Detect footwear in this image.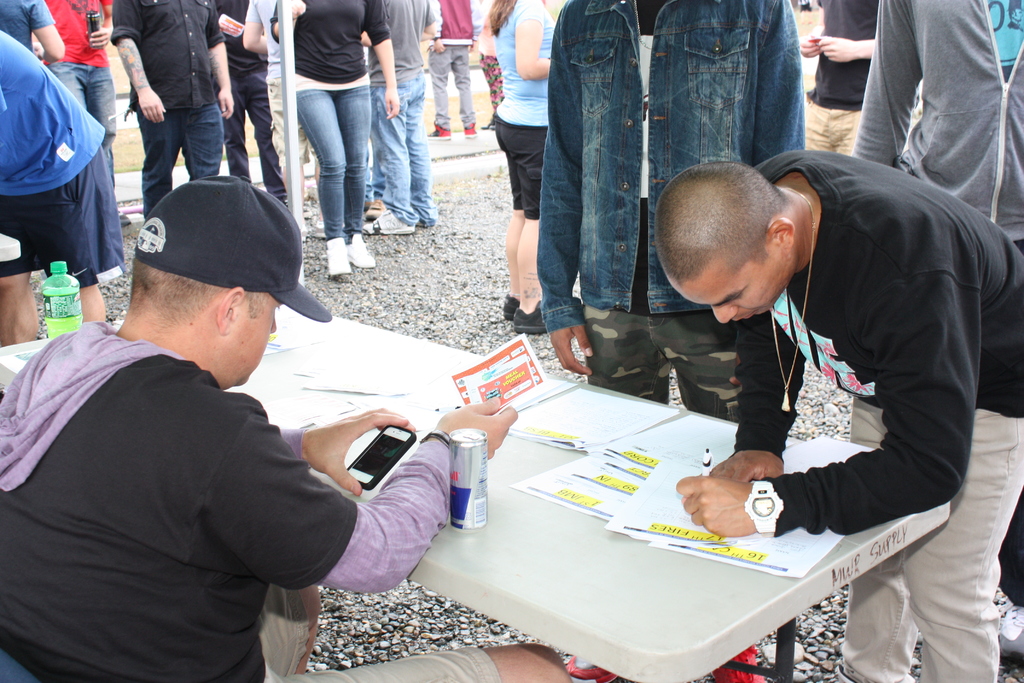
Detection: 359, 209, 419, 239.
